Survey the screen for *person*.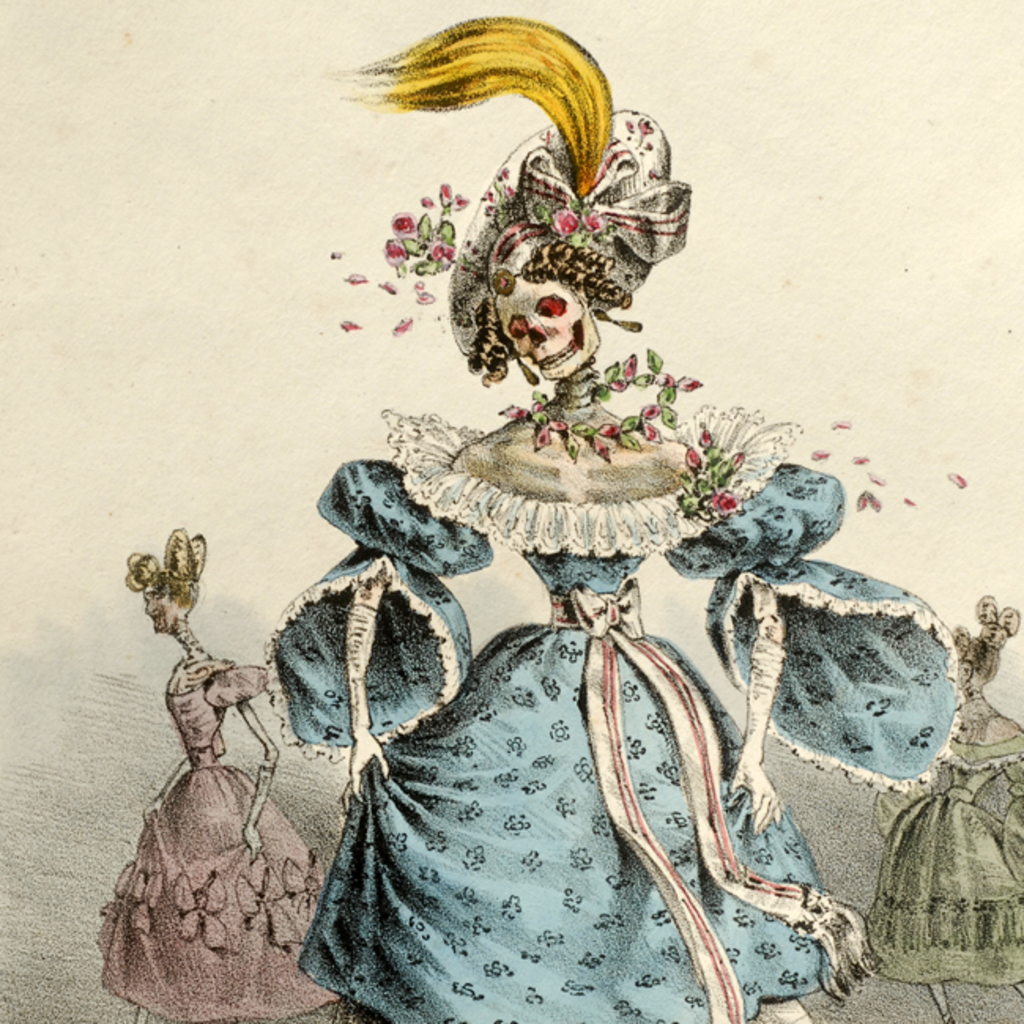
Survey found: pyautogui.locateOnScreen(195, 72, 854, 974).
